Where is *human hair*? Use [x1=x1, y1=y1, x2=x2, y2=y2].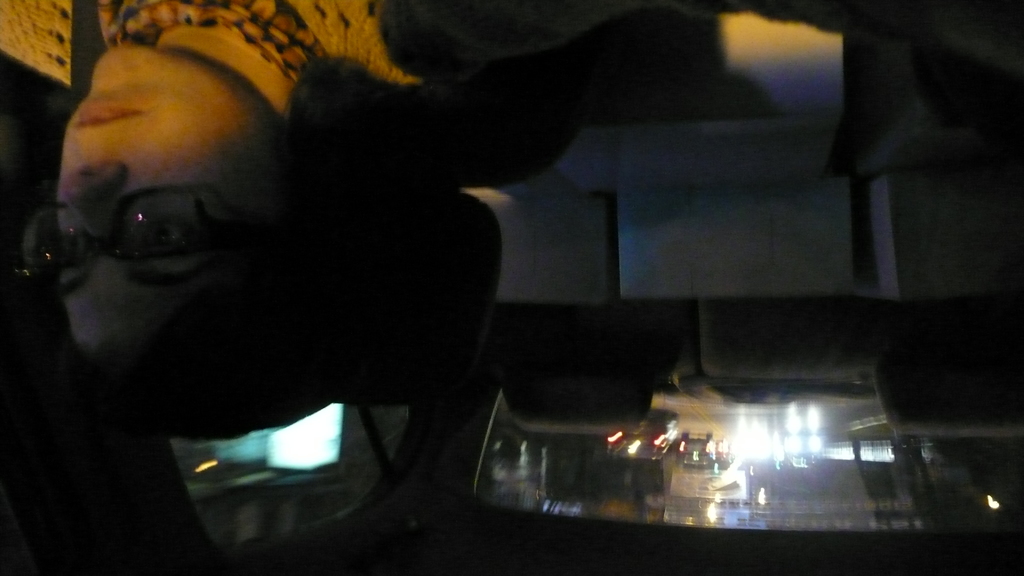
[x1=69, y1=60, x2=536, y2=455].
